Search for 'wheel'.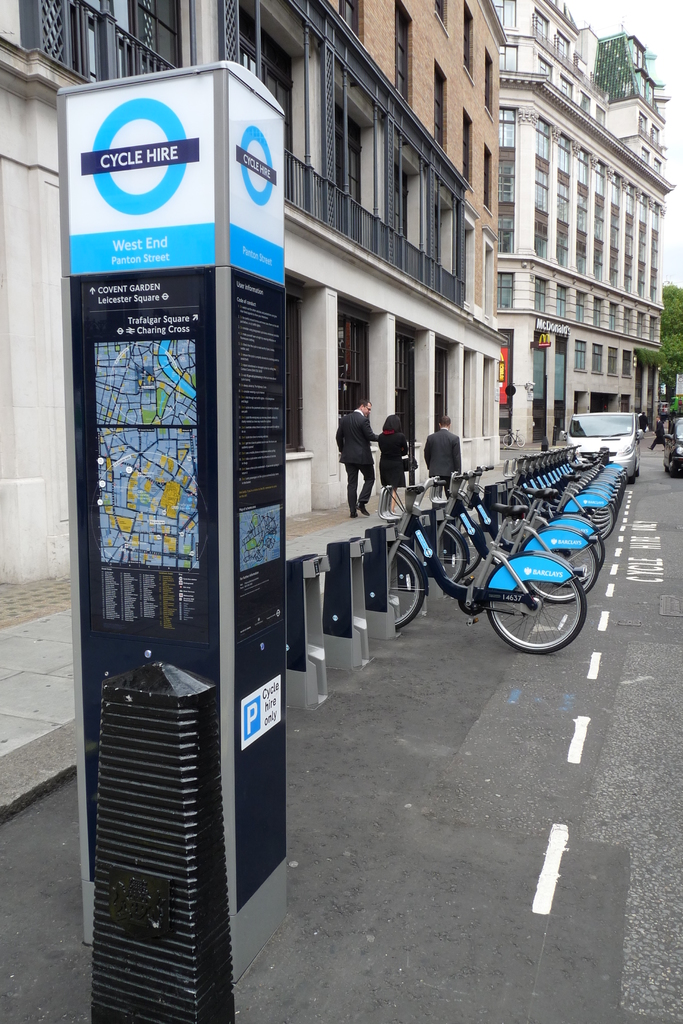
Found at bbox=[563, 488, 618, 542].
